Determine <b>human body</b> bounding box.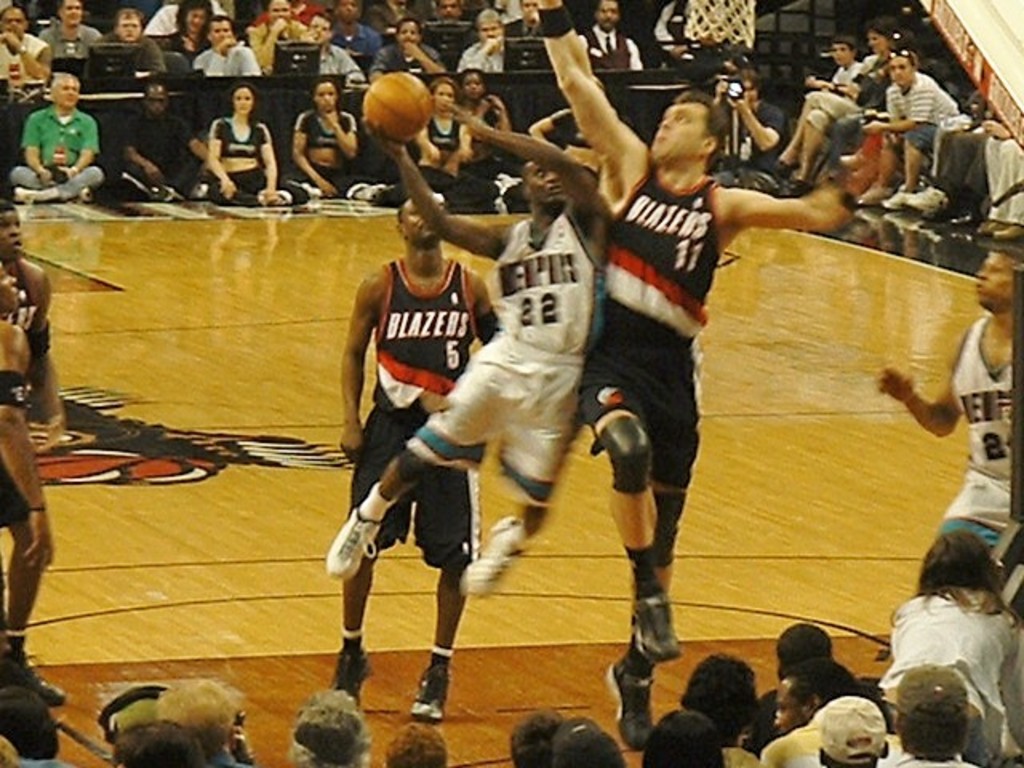
Determined: bbox=[530, 0, 866, 760].
